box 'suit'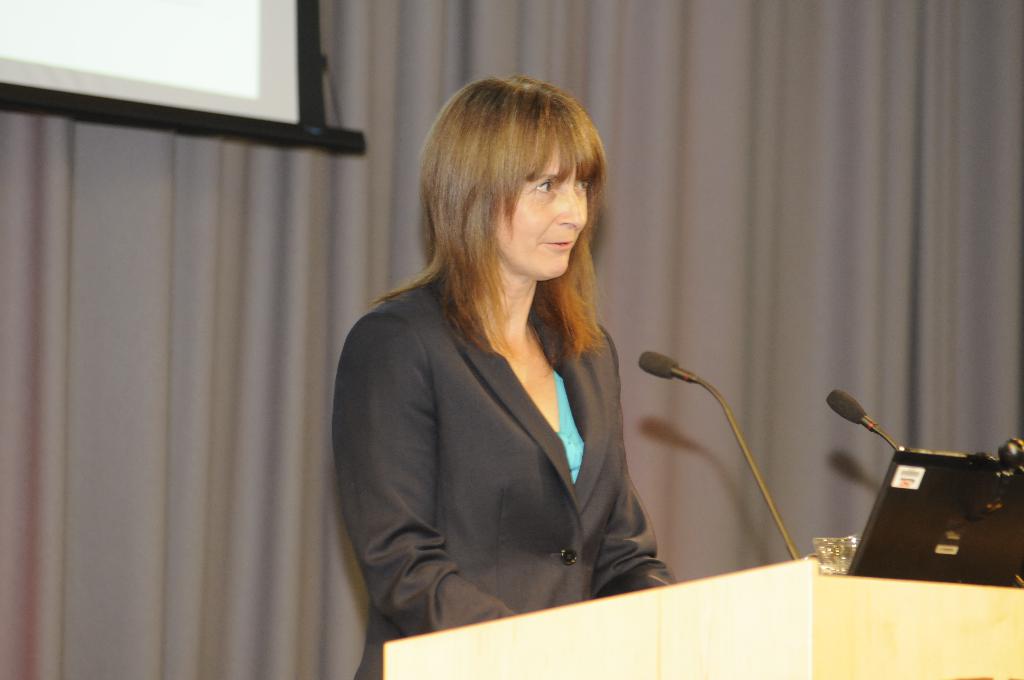
region(330, 266, 678, 677)
